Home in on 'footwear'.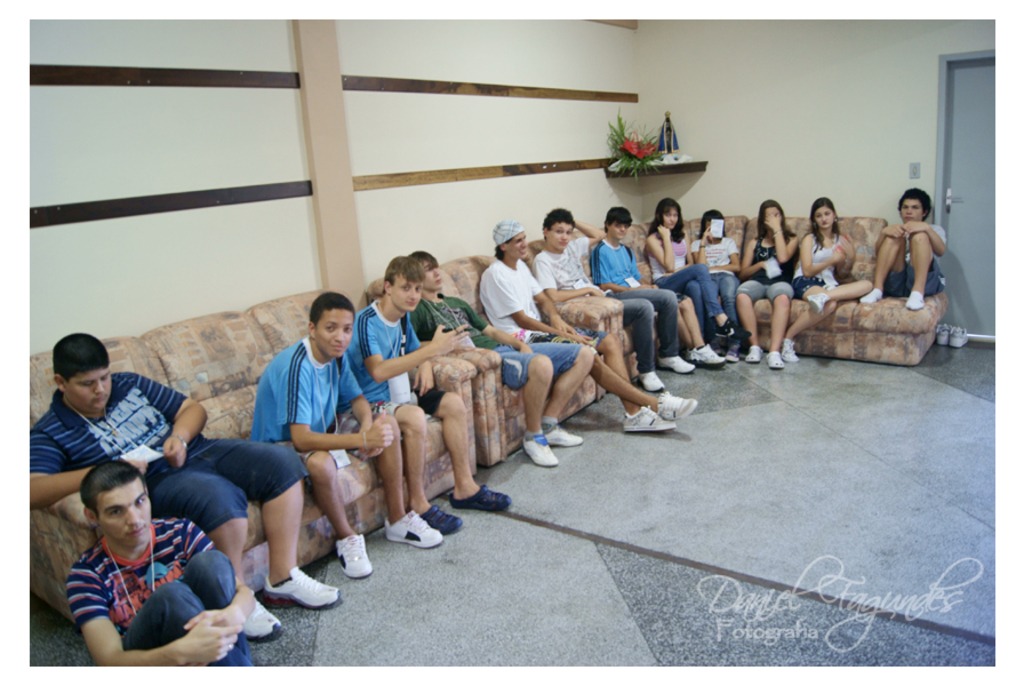
Homed in at x1=936, y1=325, x2=947, y2=344.
